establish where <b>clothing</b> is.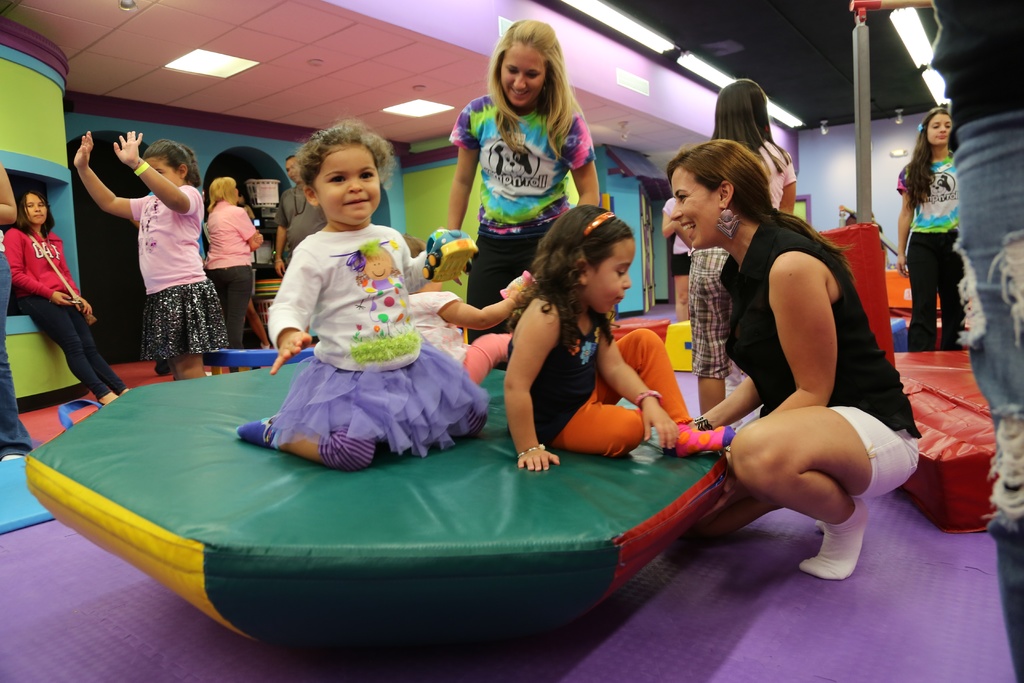
Established at x1=9, y1=223, x2=130, y2=403.
